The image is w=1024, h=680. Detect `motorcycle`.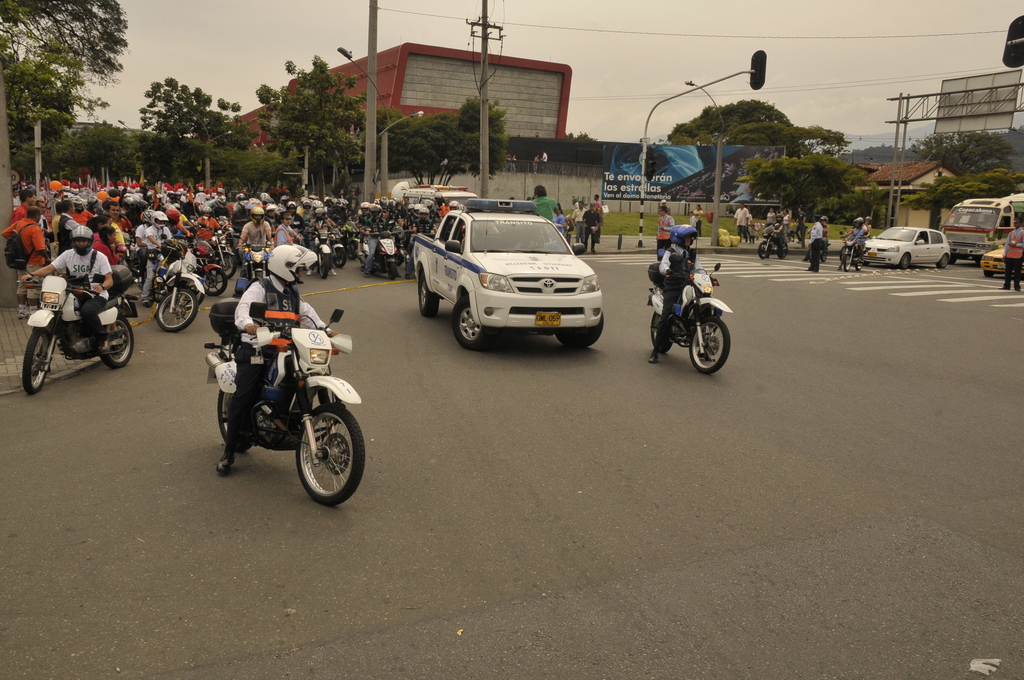
Detection: <box>233,236,279,281</box>.
